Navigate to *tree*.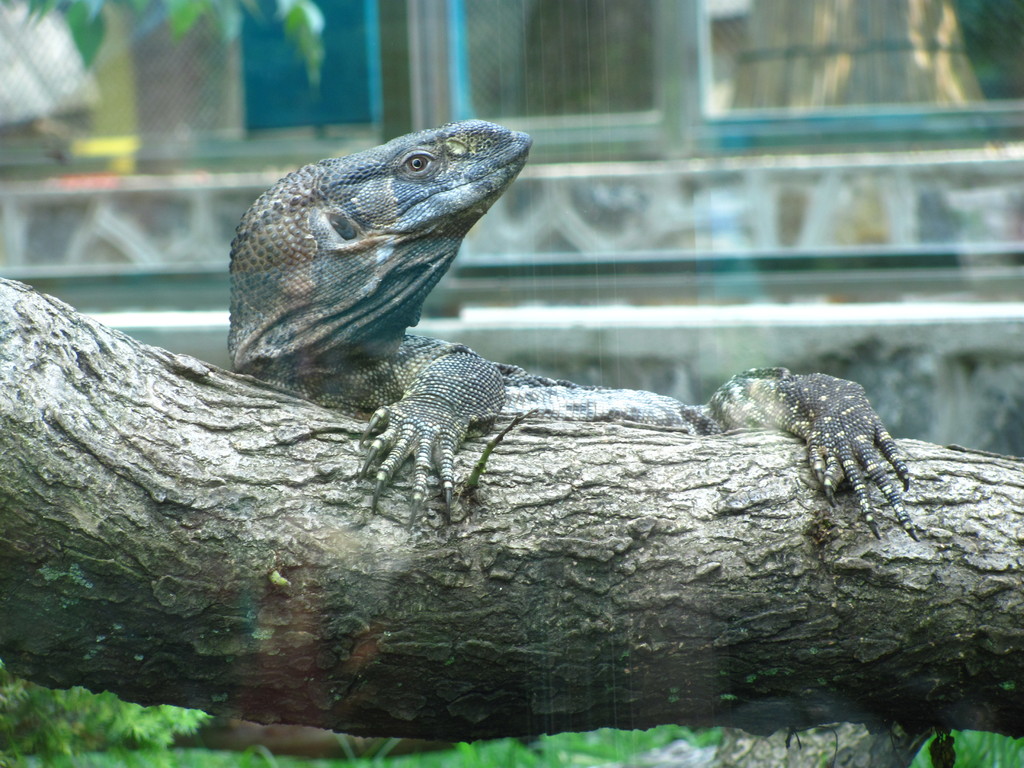
Navigation target: BBox(0, 273, 1023, 767).
